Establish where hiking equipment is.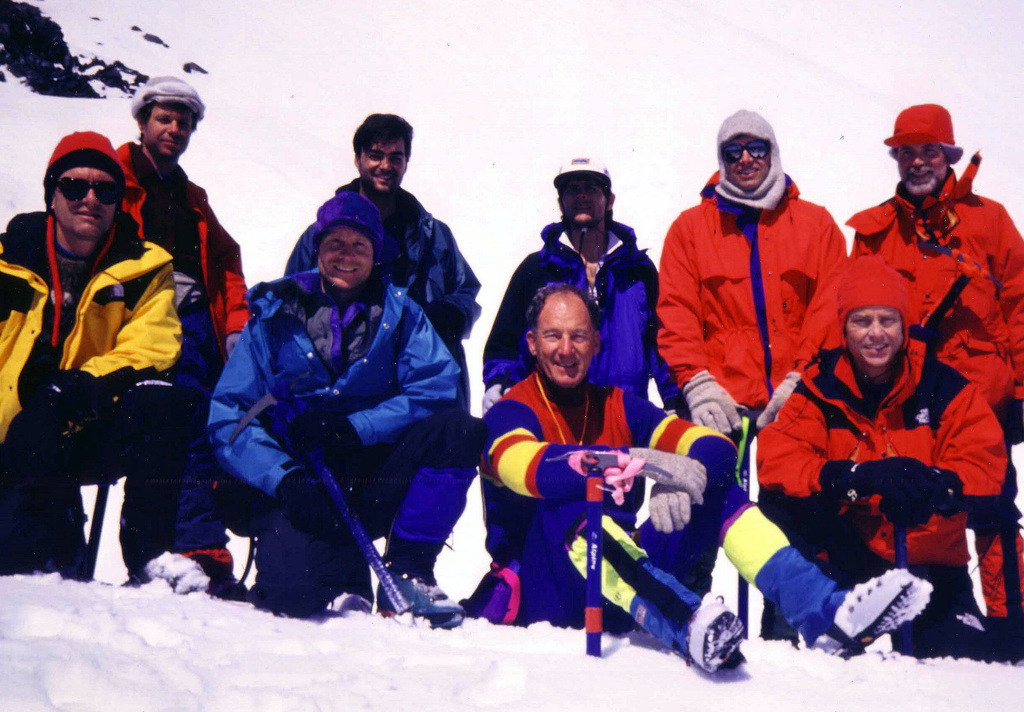
Established at 735:413:764:642.
